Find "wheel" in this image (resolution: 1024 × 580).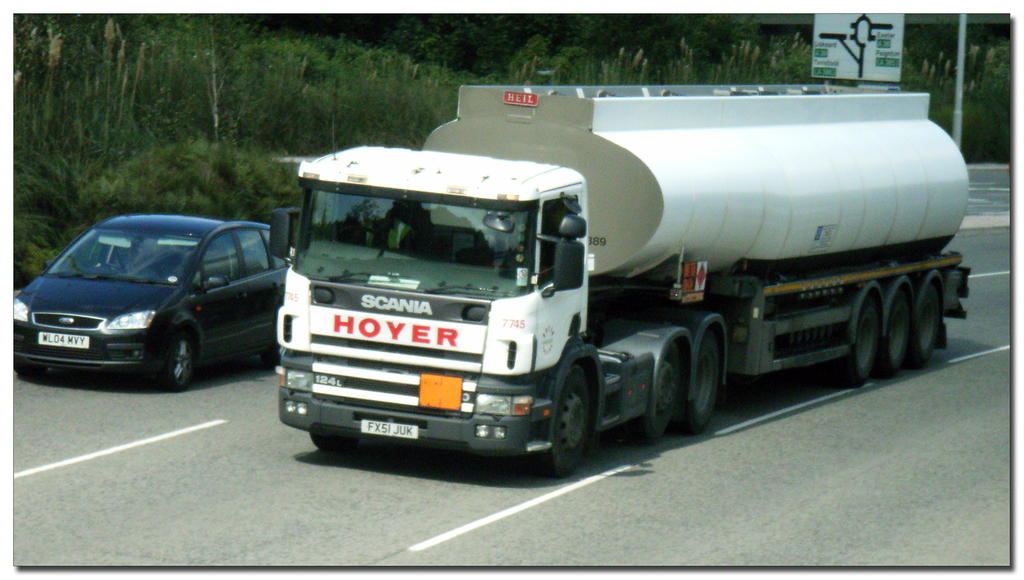
box(13, 362, 45, 378).
